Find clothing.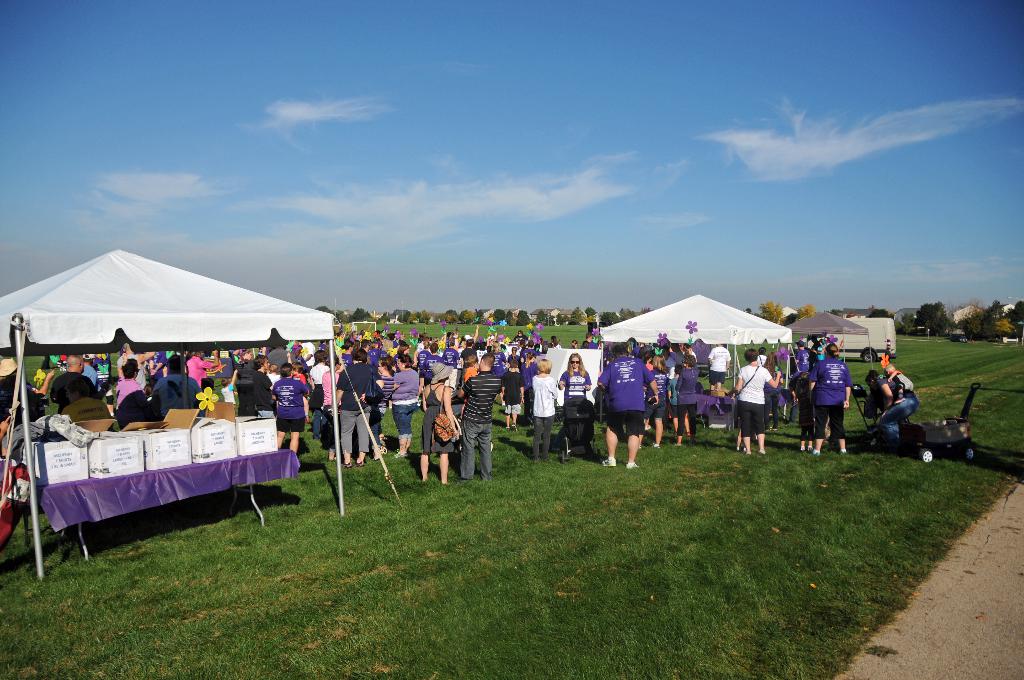
bbox=(872, 378, 921, 441).
